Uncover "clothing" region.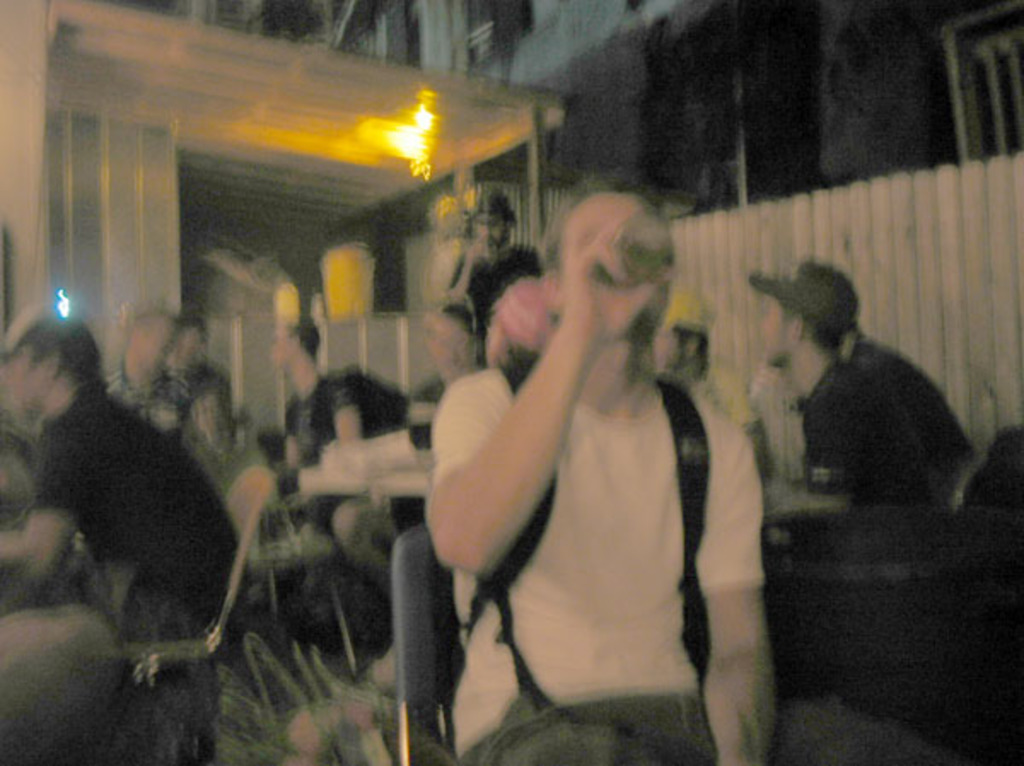
Uncovered: pyautogui.locateOnScreen(282, 362, 362, 502).
